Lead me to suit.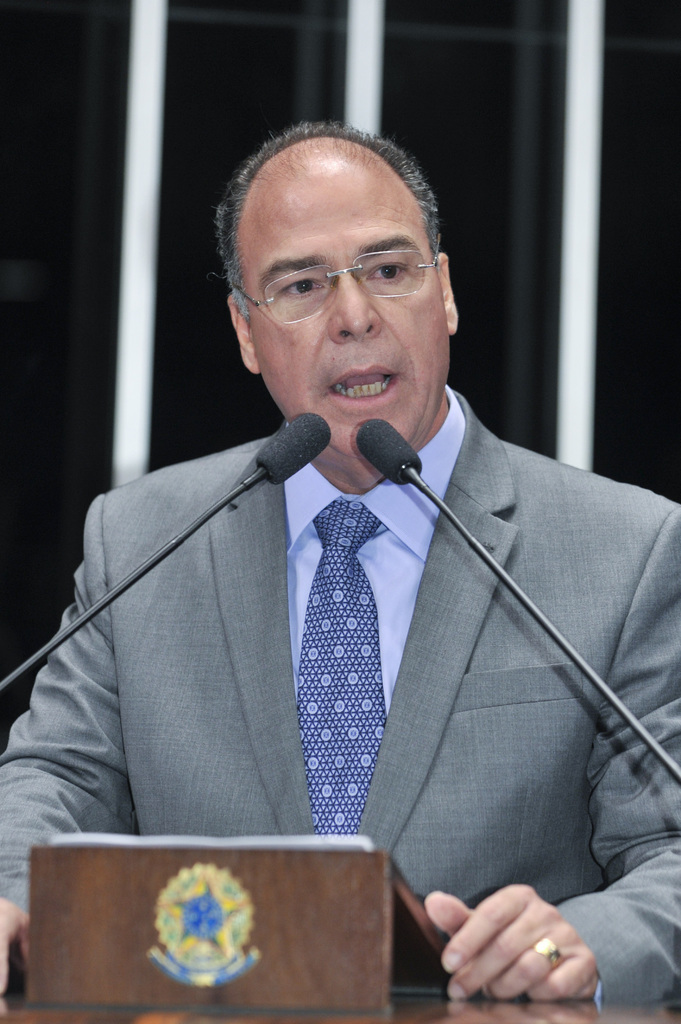
Lead to detection(43, 288, 646, 968).
